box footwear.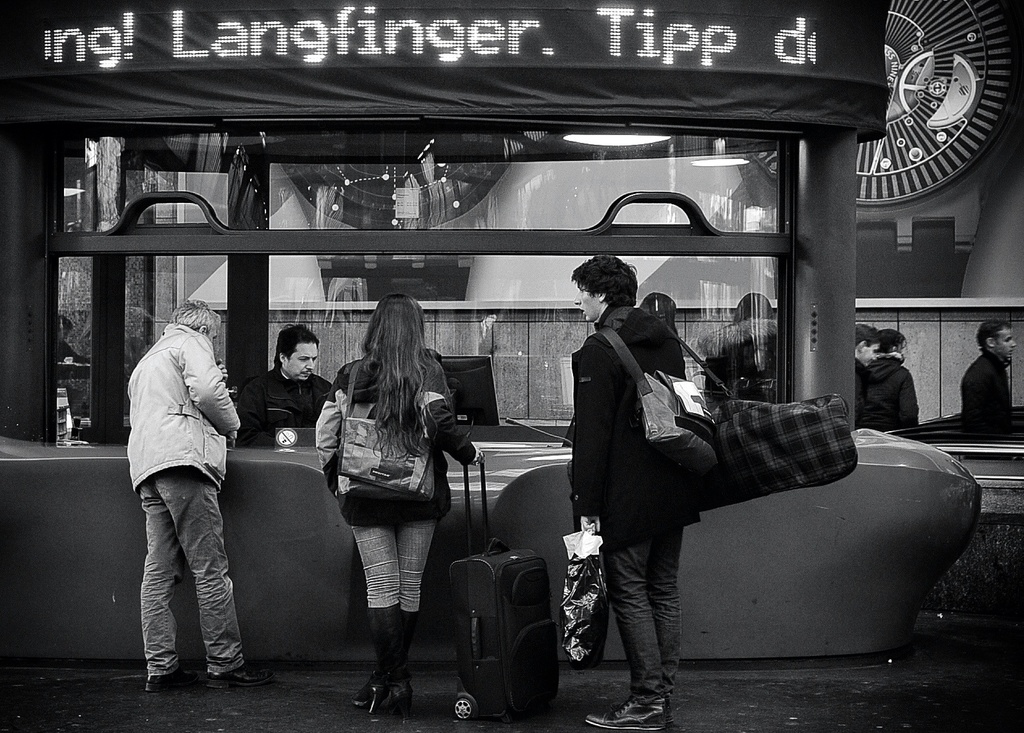
(x1=211, y1=659, x2=277, y2=685).
